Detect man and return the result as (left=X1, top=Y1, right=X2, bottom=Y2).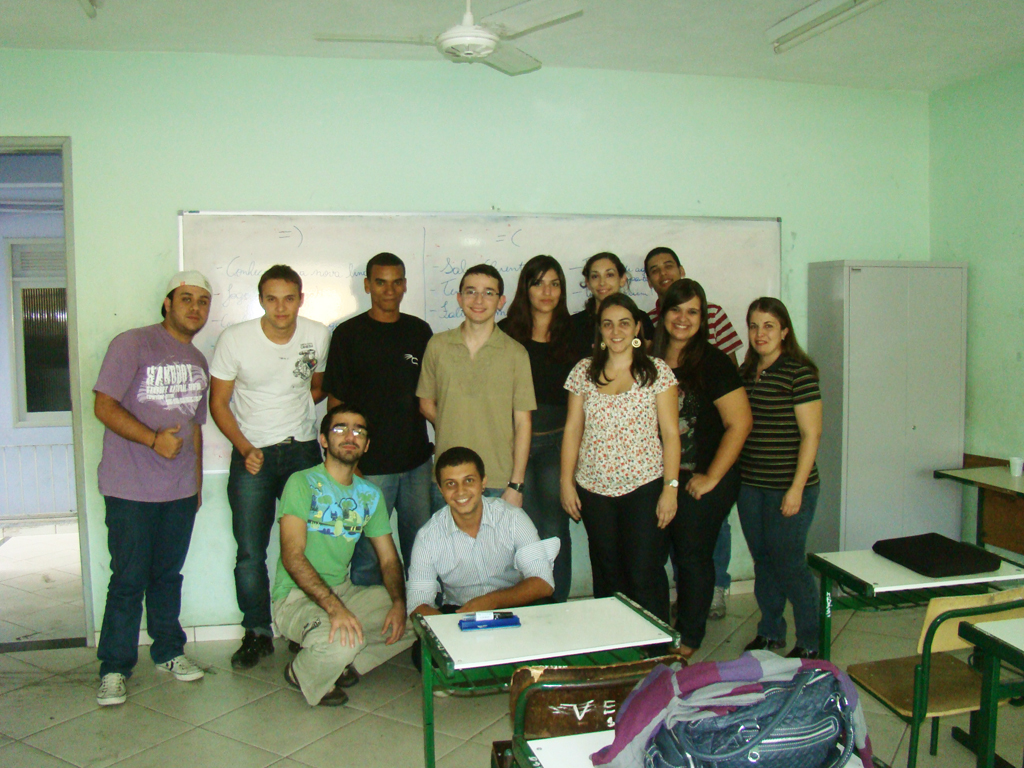
(left=320, top=249, right=433, bottom=588).
